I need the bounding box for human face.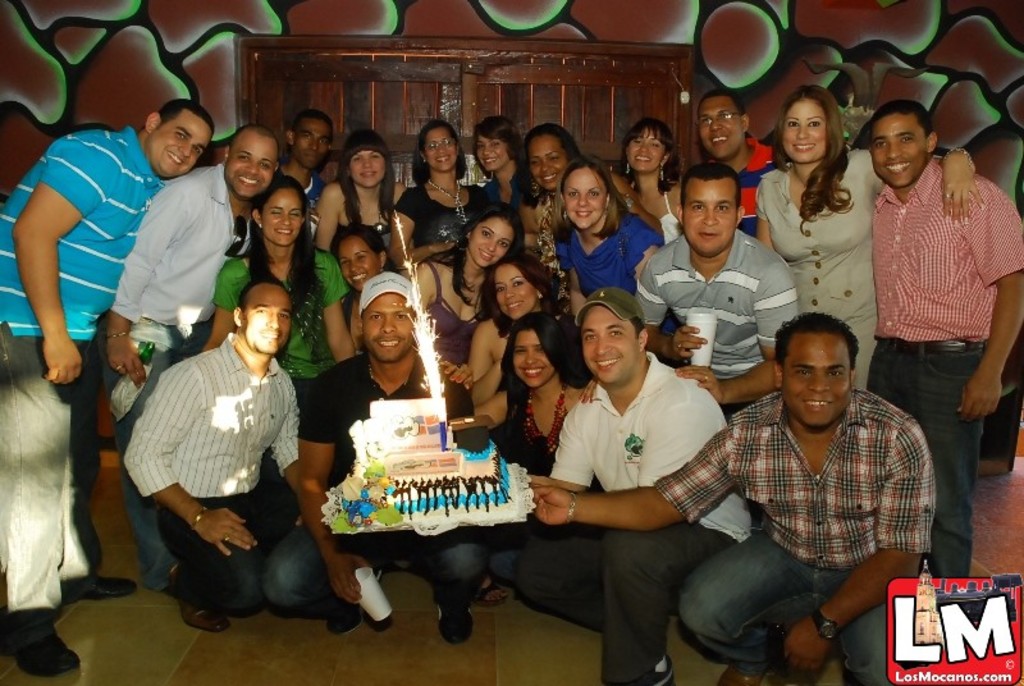
Here it is: (left=531, top=137, right=563, bottom=187).
